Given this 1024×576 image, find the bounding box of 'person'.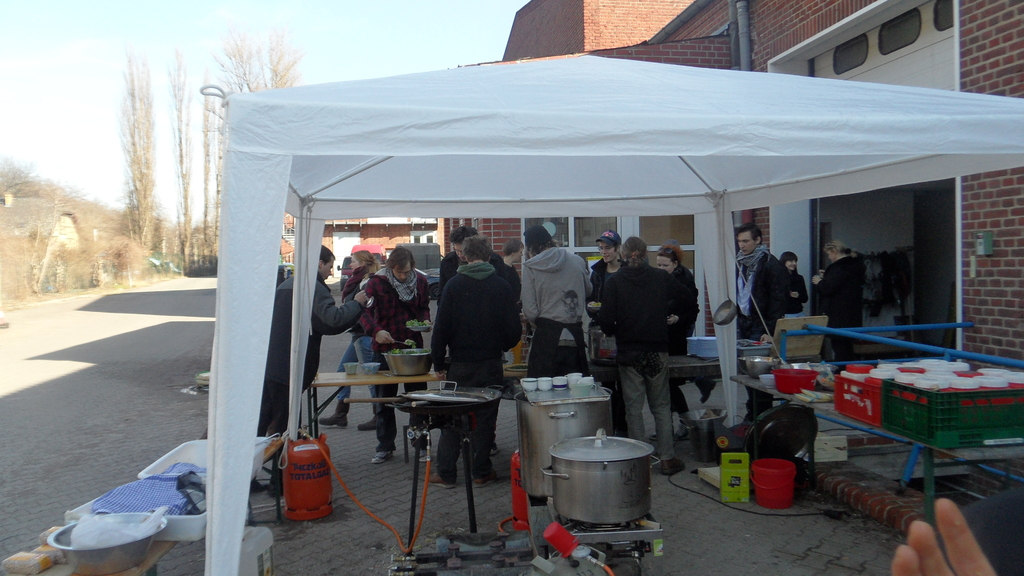
(left=779, top=255, right=808, bottom=310).
